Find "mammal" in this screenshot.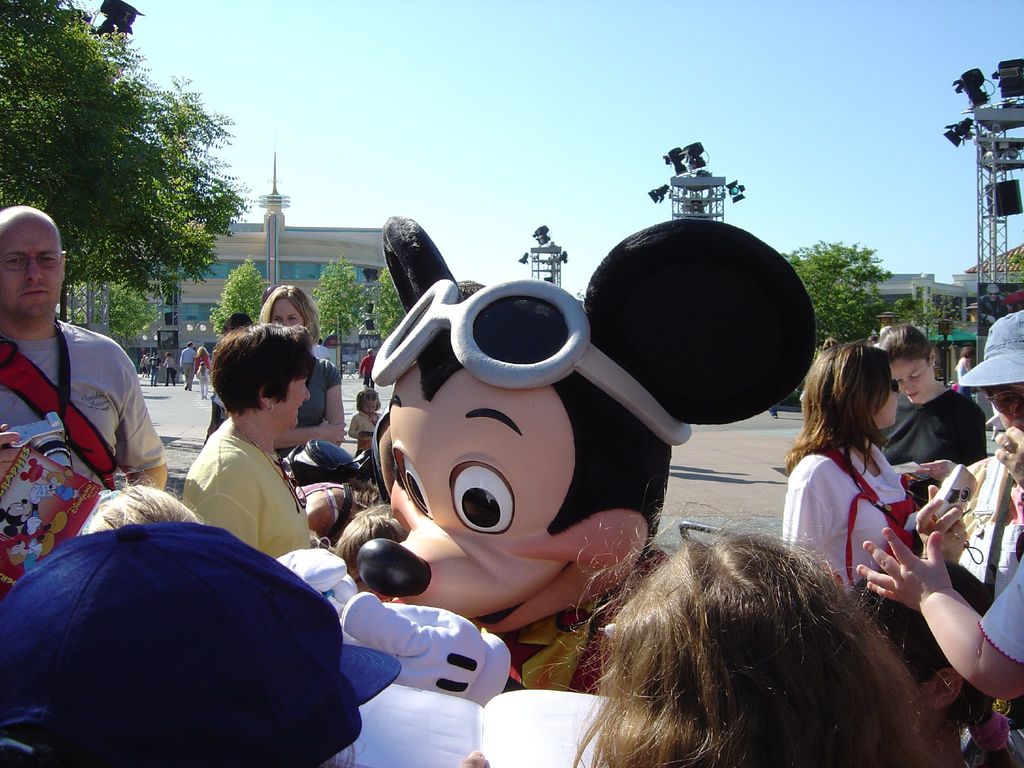
The bounding box for "mammal" is bbox=(778, 339, 920, 593).
